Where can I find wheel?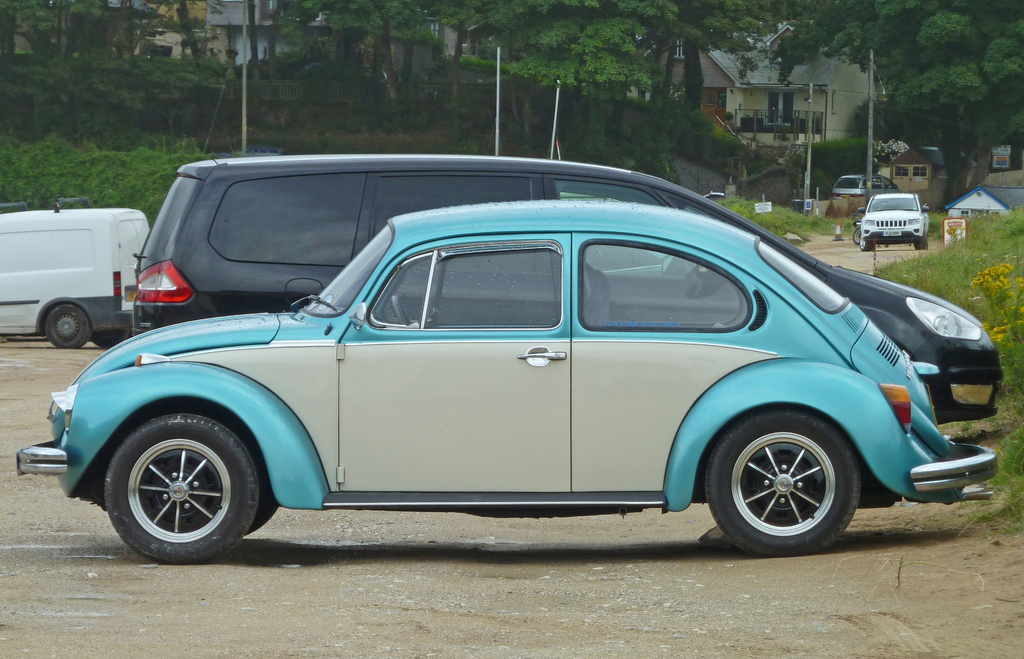
You can find it at detection(908, 238, 926, 249).
